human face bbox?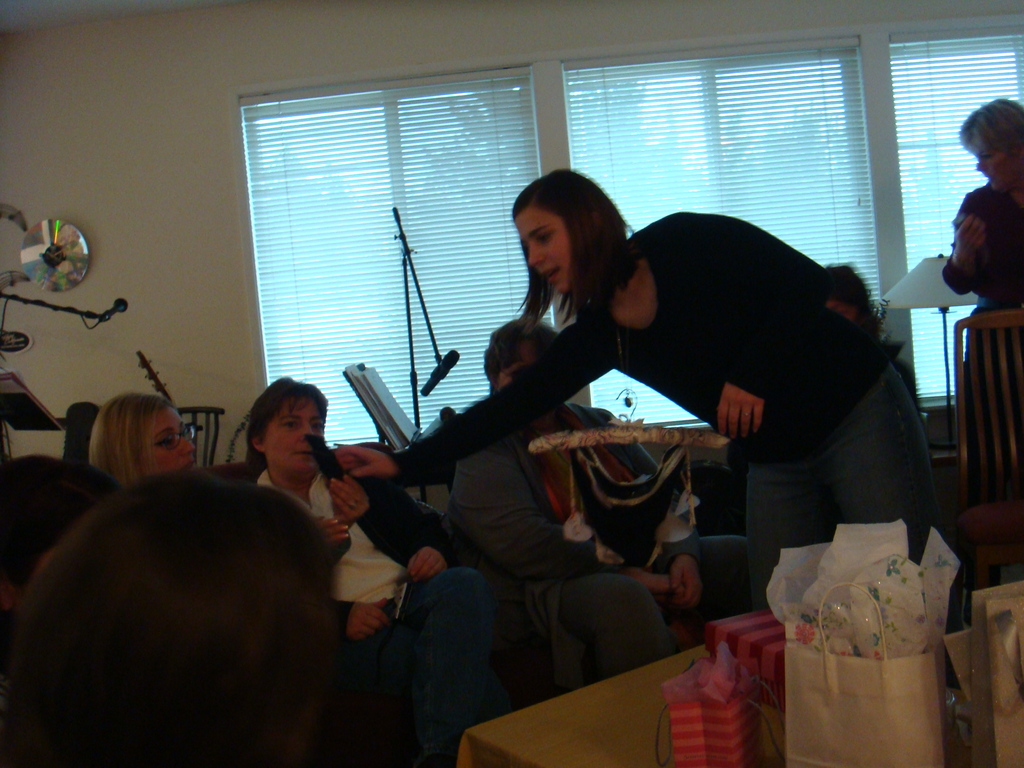
970 137 1000 180
